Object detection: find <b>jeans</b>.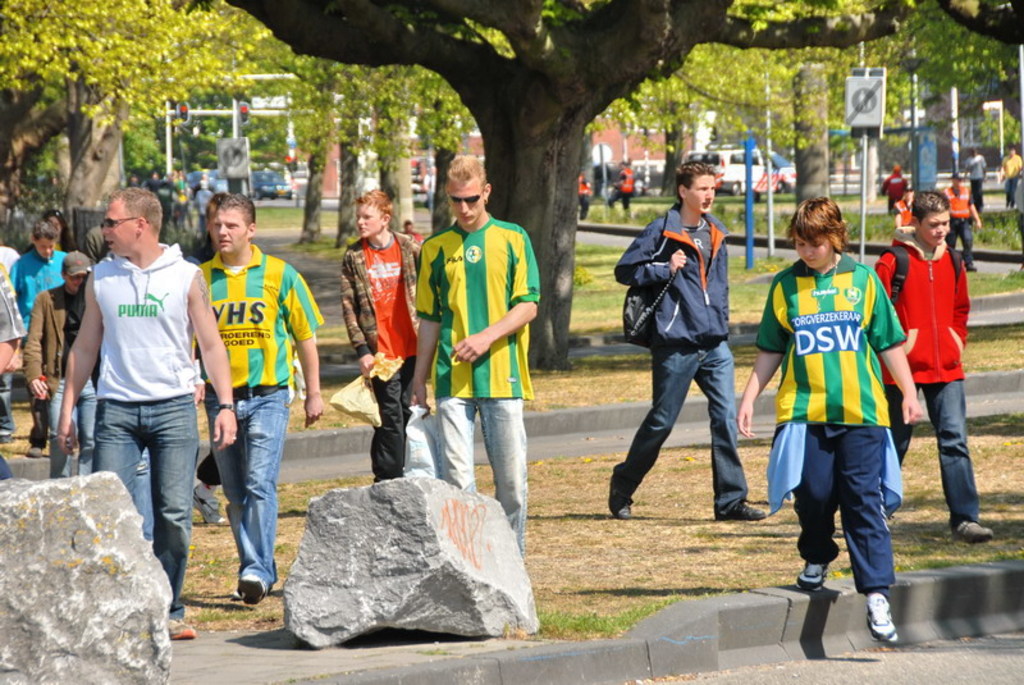
box(613, 342, 749, 517).
